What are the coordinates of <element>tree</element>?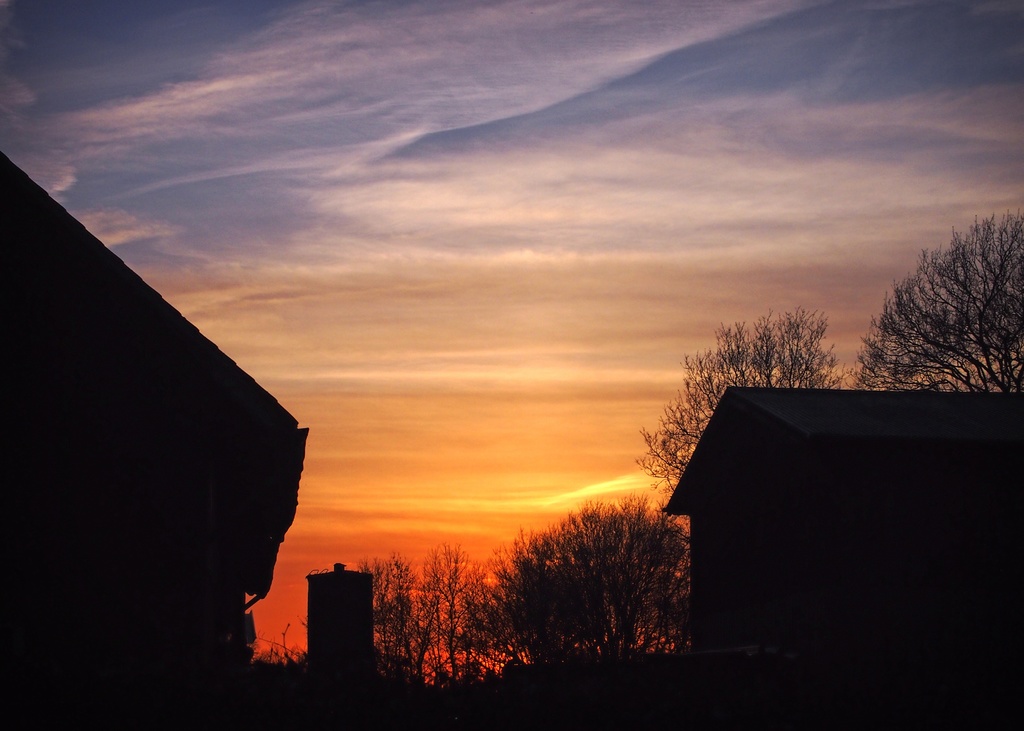
bbox=(632, 302, 849, 491).
